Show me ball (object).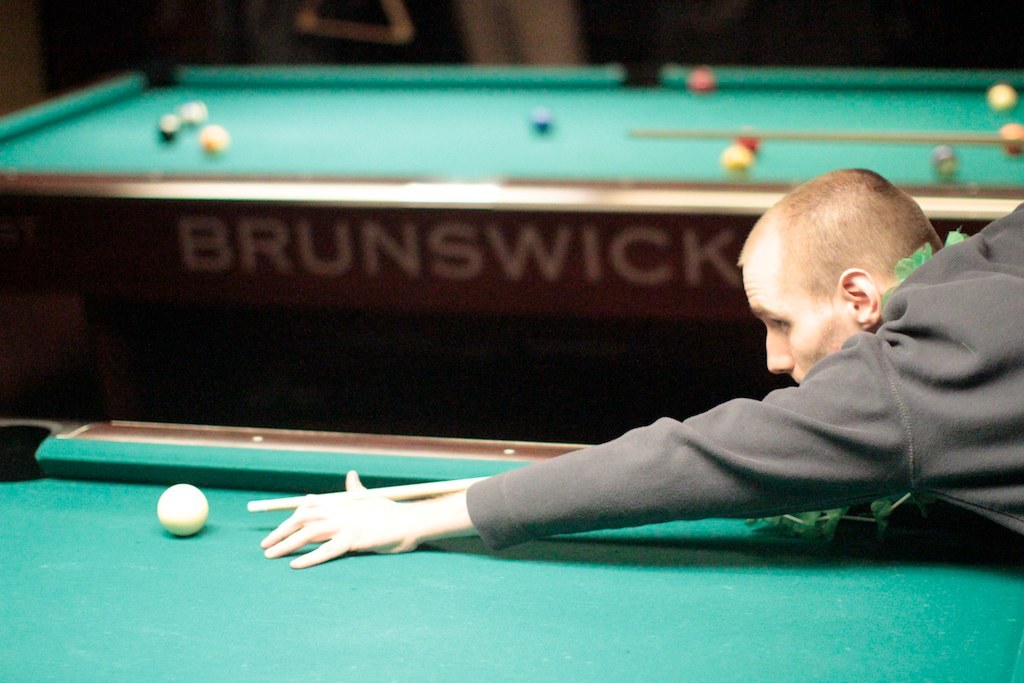
ball (object) is here: detection(739, 133, 761, 157).
